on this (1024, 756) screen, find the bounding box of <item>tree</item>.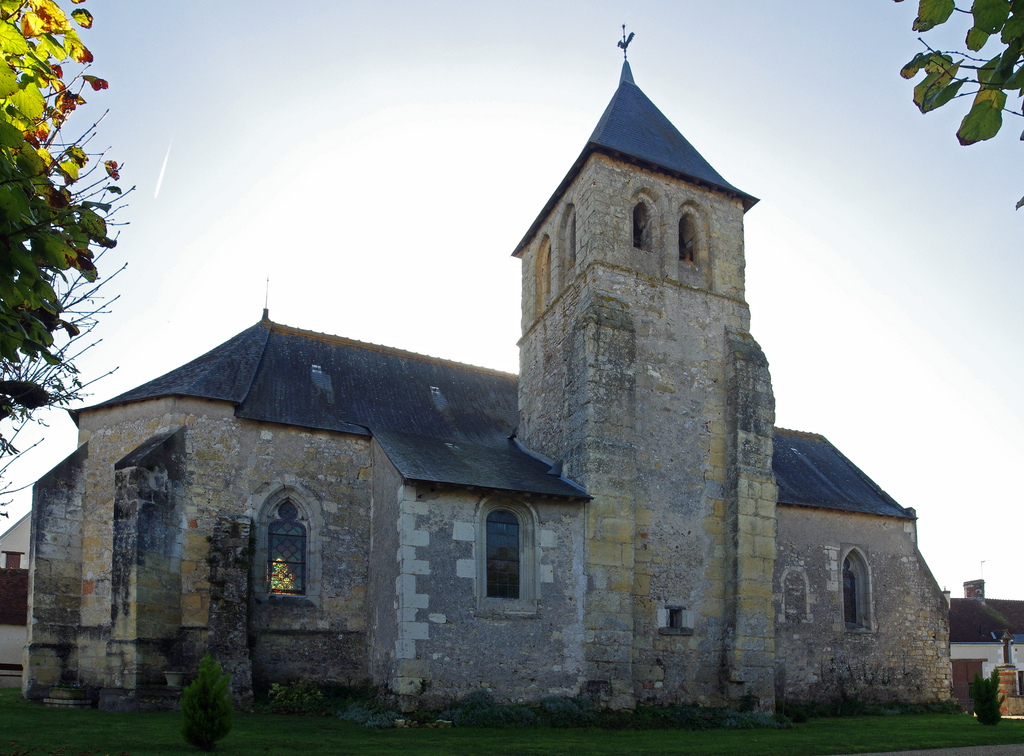
Bounding box: 899/0/1023/213.
